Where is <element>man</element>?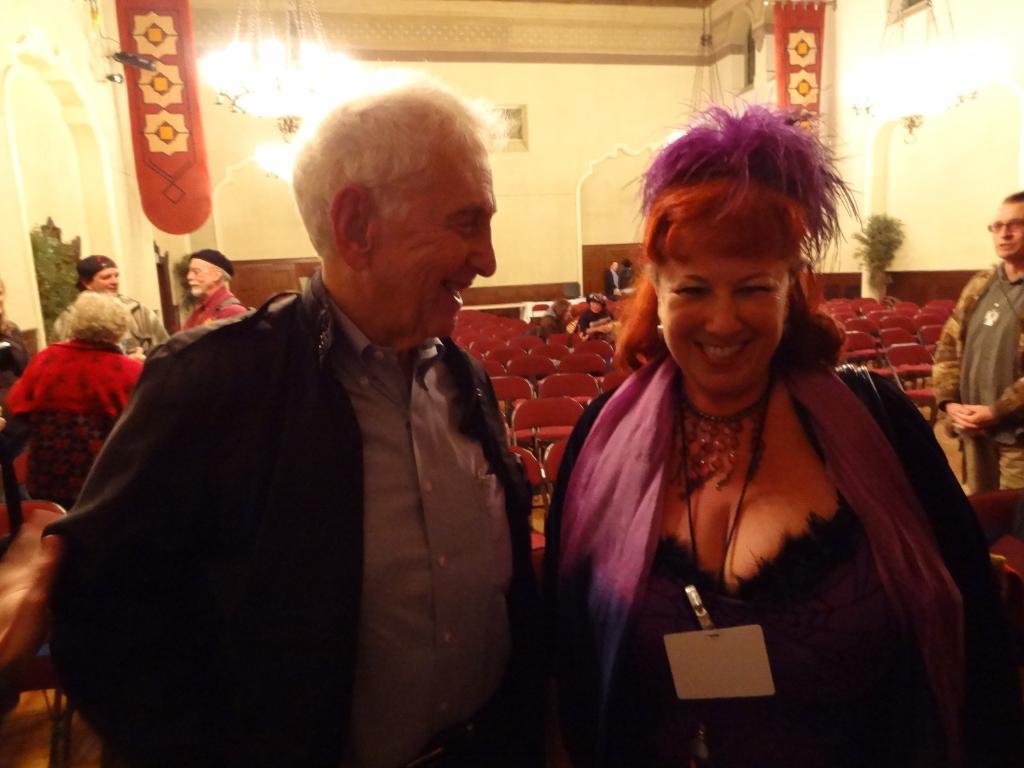
box(929, 186, 1023, 495).
